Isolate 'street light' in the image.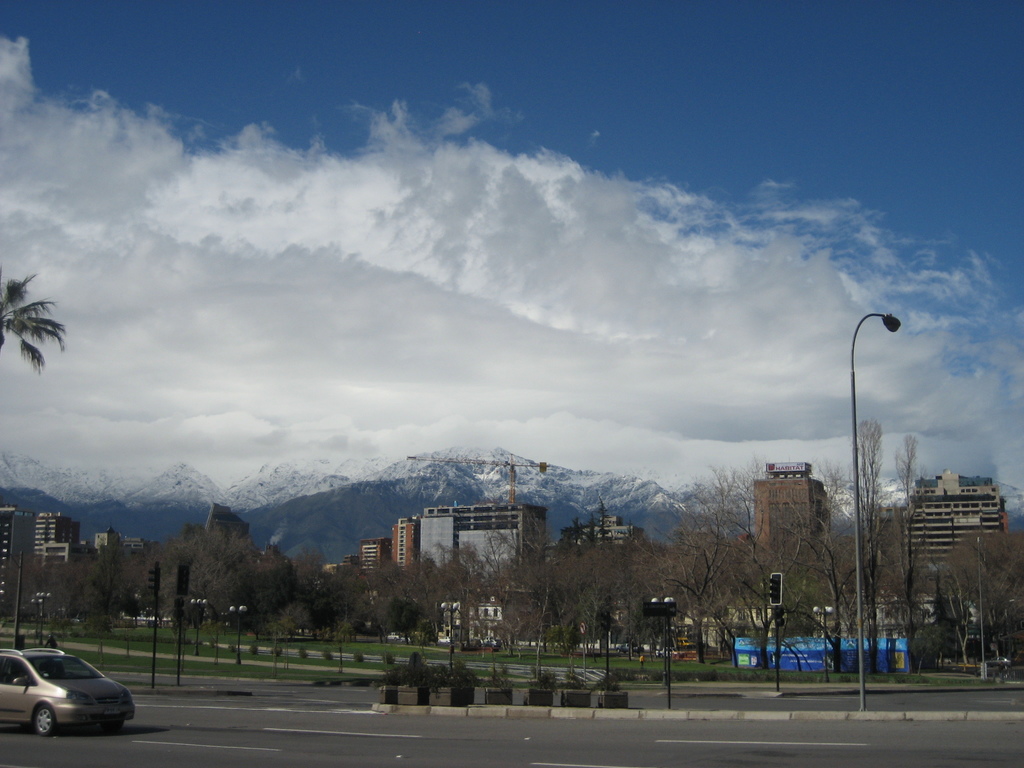
Isolated region: {"left": 828, "top": 292, "right": 931, "bottom": 665}.
